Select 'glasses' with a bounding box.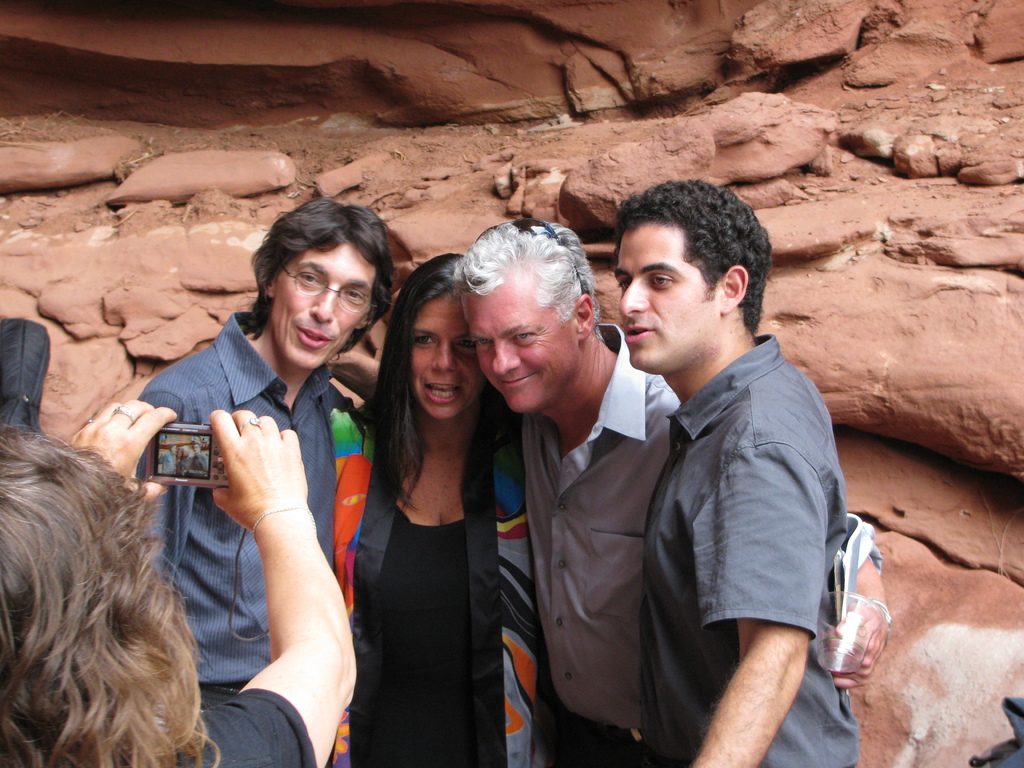
select_region(282, 264, 383, 314).
